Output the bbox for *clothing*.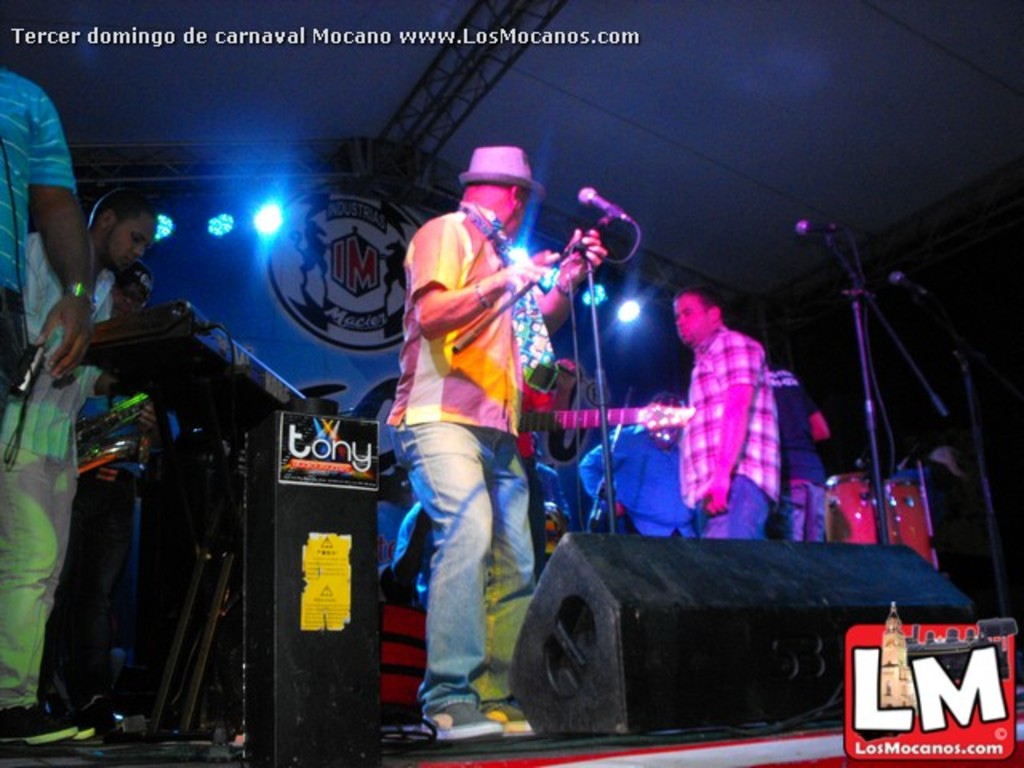
386 506 442 614.
